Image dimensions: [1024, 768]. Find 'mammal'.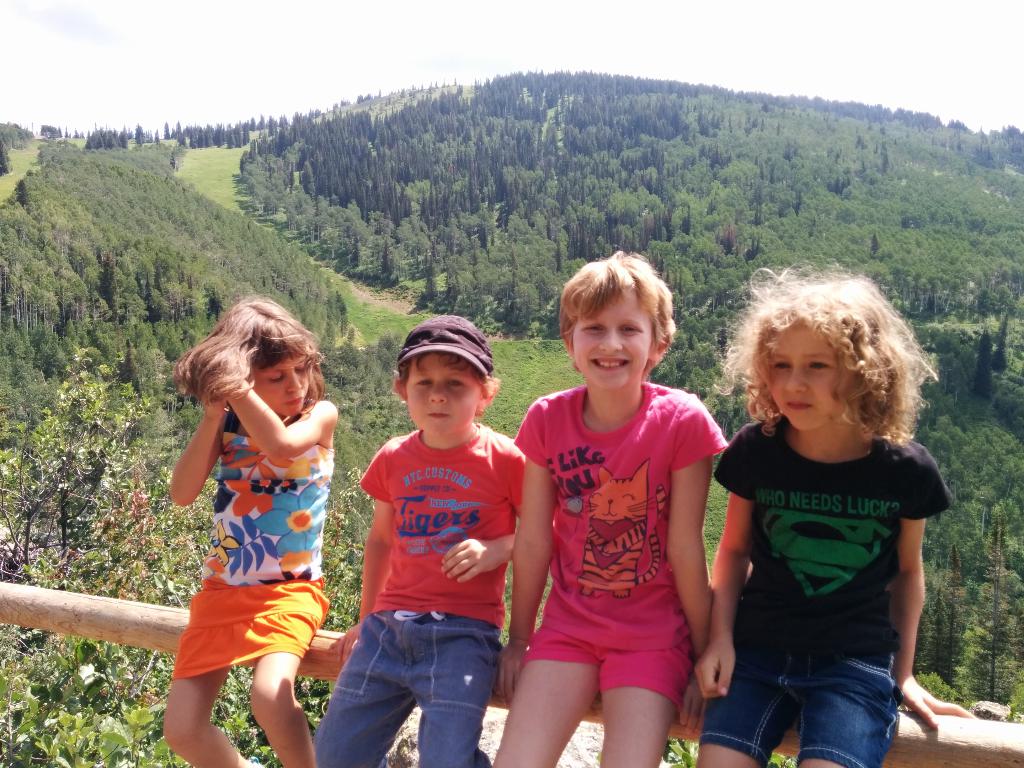
(x1=484, y1=246, x2=728, y2=767).
